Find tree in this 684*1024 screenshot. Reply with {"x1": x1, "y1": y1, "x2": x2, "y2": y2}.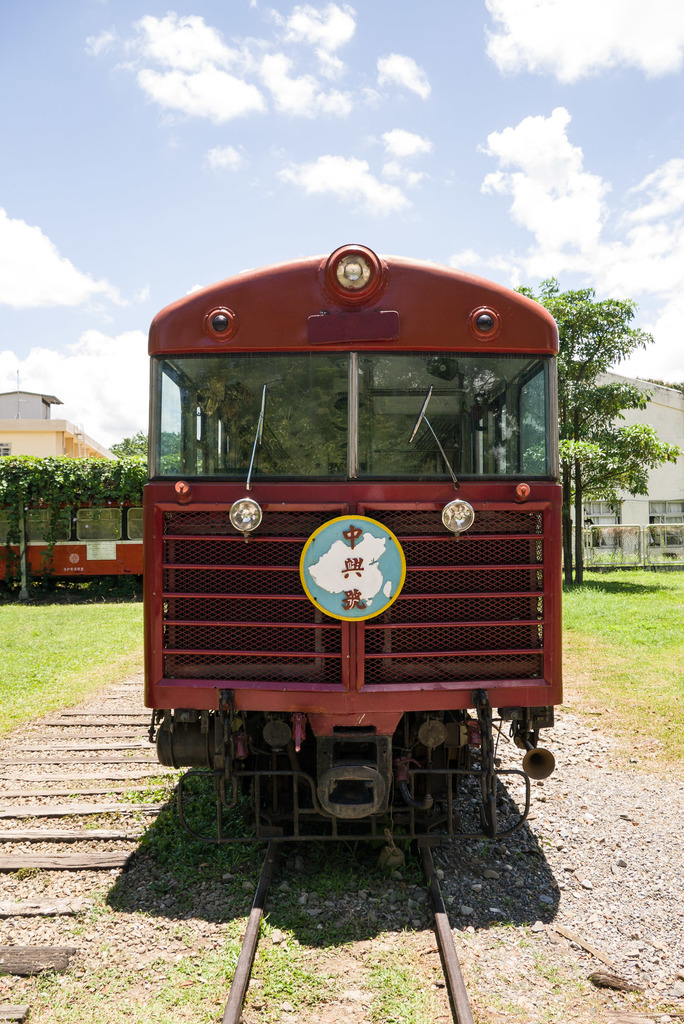
{"x1": 111, "y1": 426, "x2": 186, "y2": 458}.
